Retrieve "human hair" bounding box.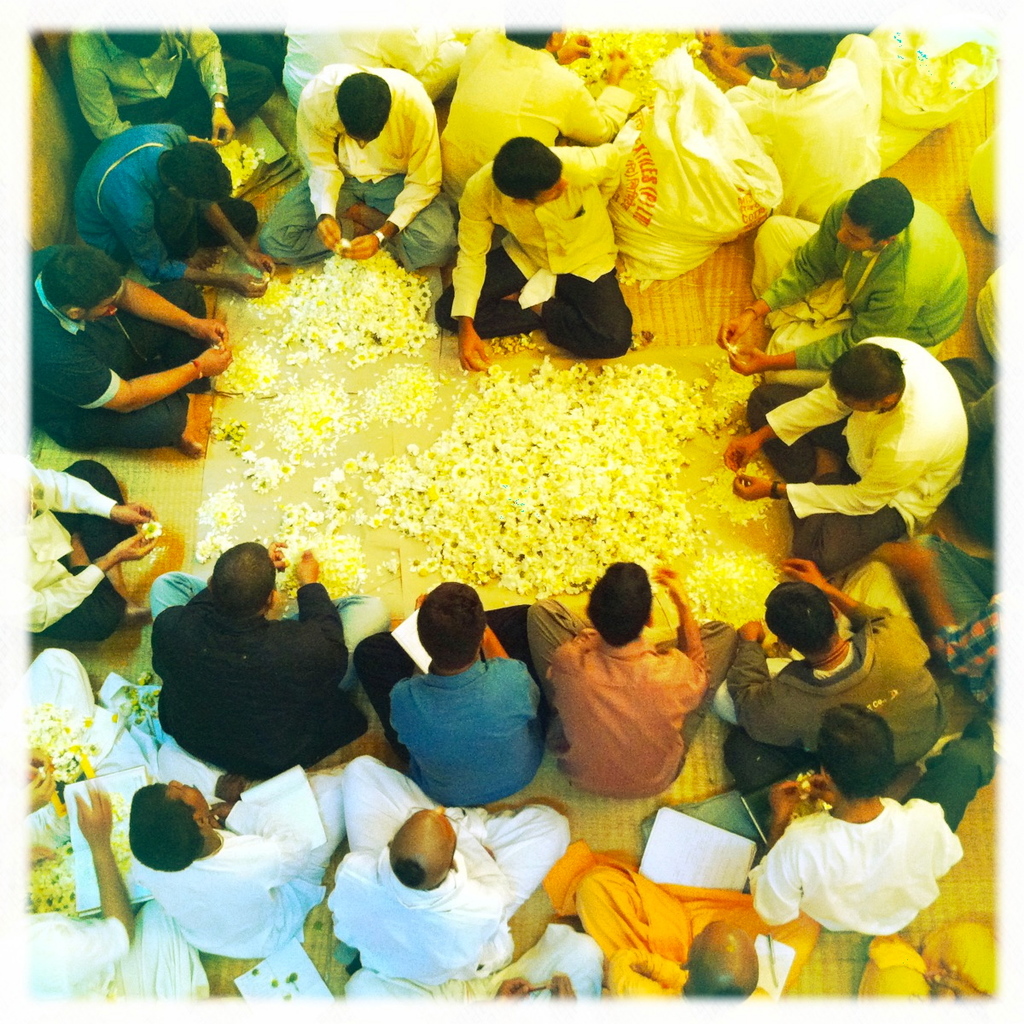
Bounding box: <bbox>40, 240, 114, 317</bbox>.
